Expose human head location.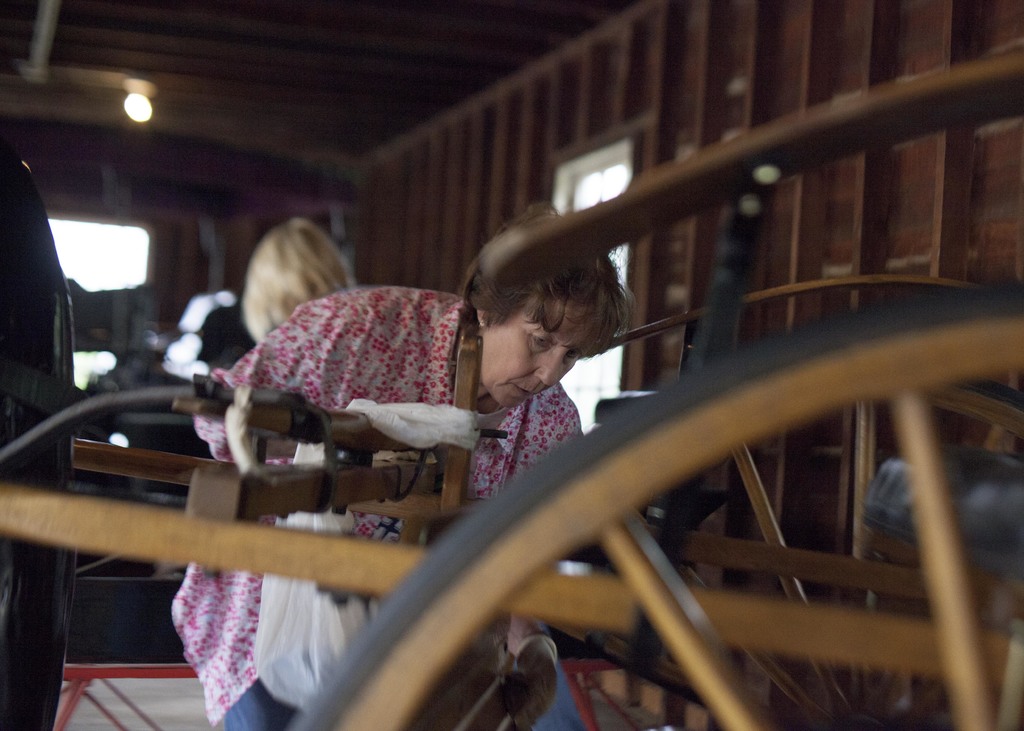
Exposed at crop(464, 232, 644, 389).
